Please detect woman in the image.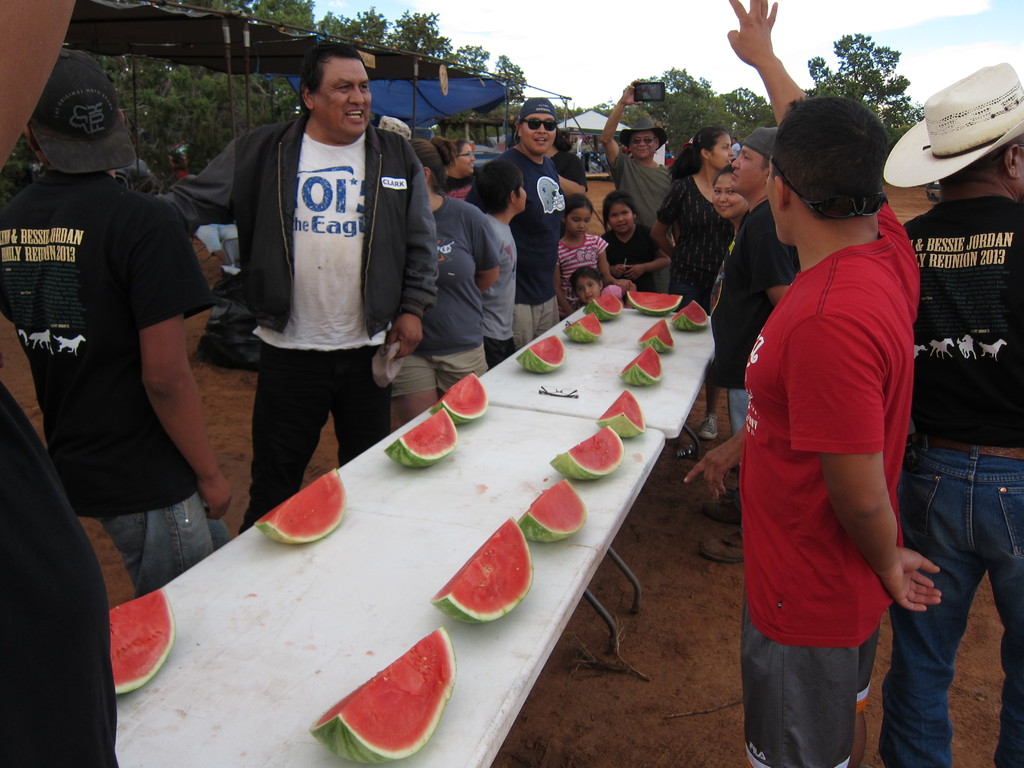
[655, 124, 736, 300].
